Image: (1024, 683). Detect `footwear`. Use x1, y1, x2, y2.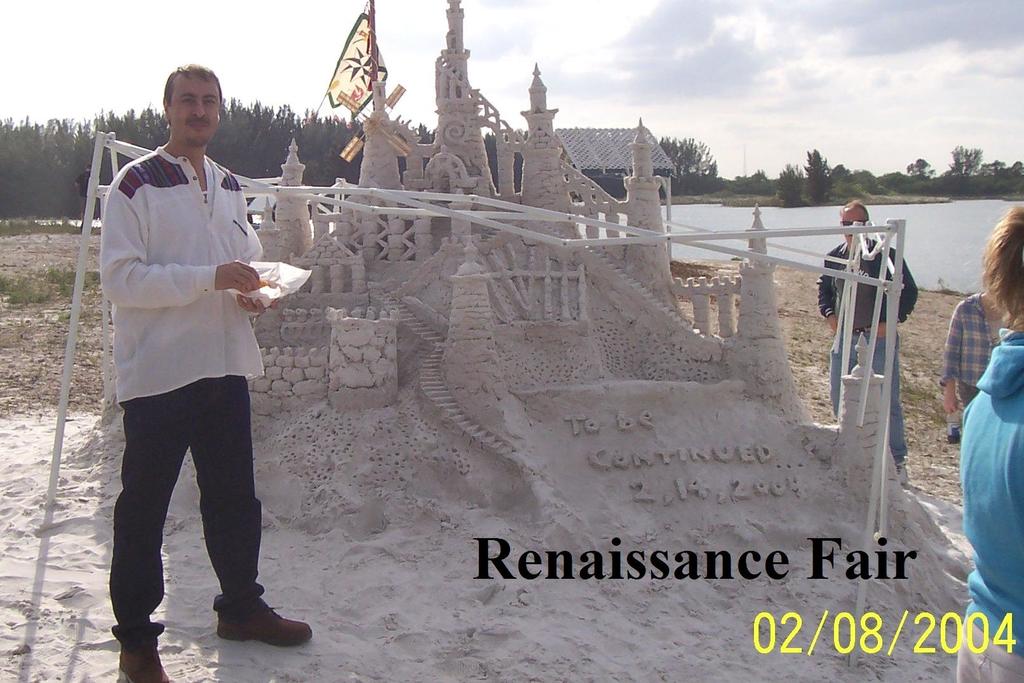
216, 599, 312, 641.
